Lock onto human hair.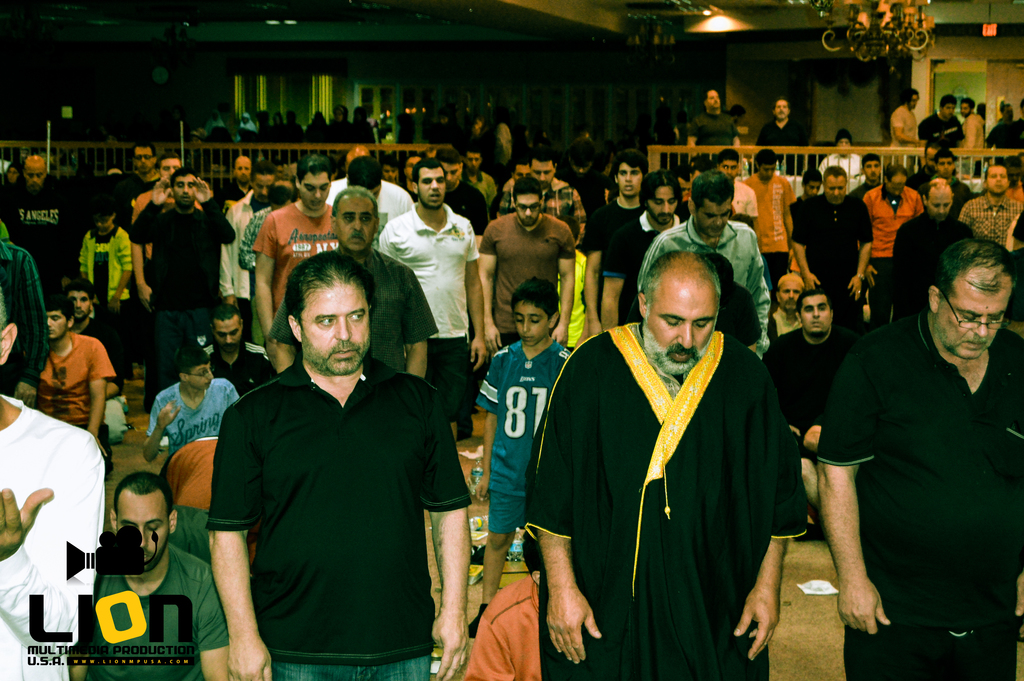
Locked: [x1=641, y1=252, x2=720, y2=324].
